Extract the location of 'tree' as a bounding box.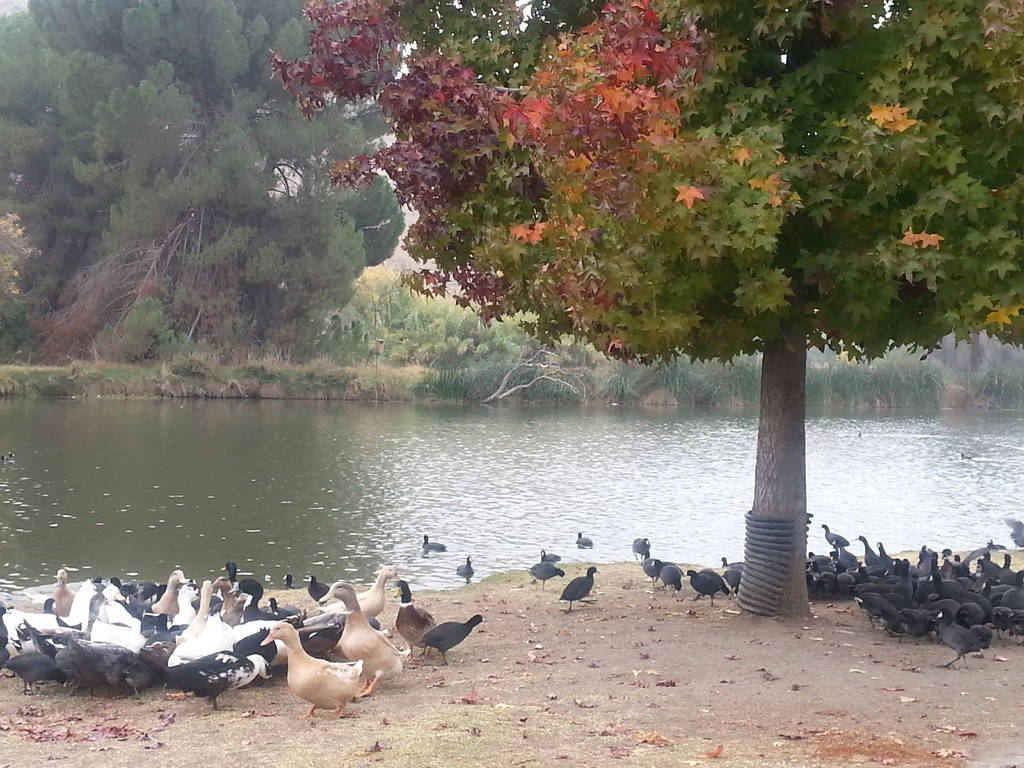
x1=159 y1=23 x2=1009 y2=563.
